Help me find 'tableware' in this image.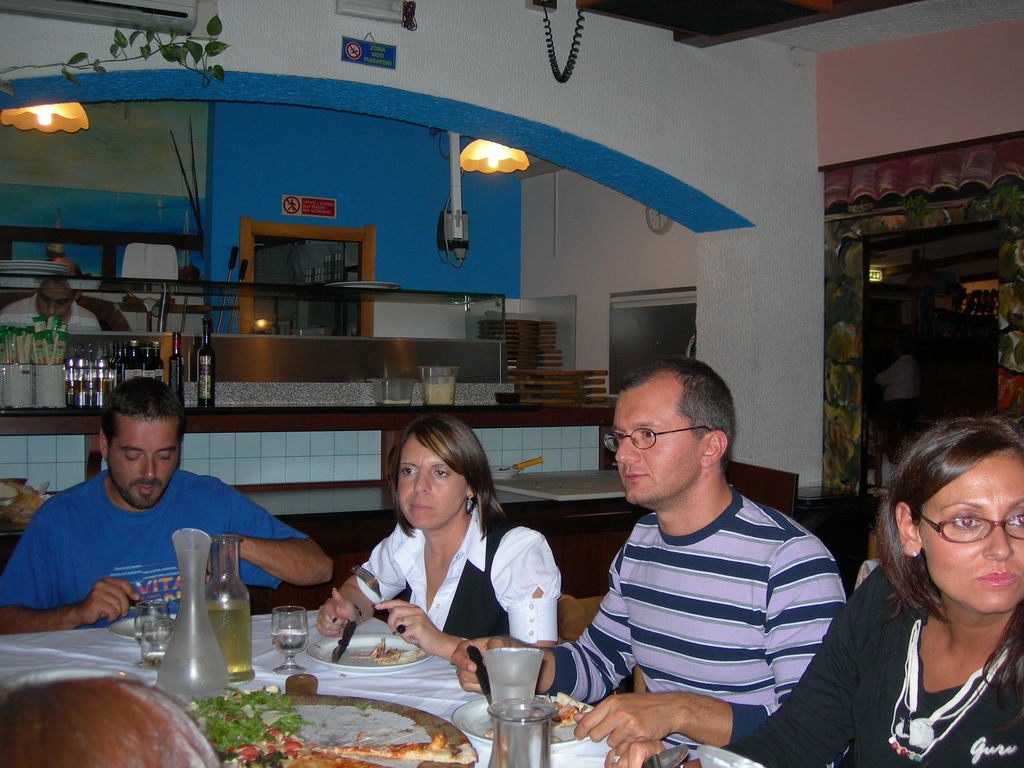
Found it: (left=131, top=597, right=168, bottom=671).
